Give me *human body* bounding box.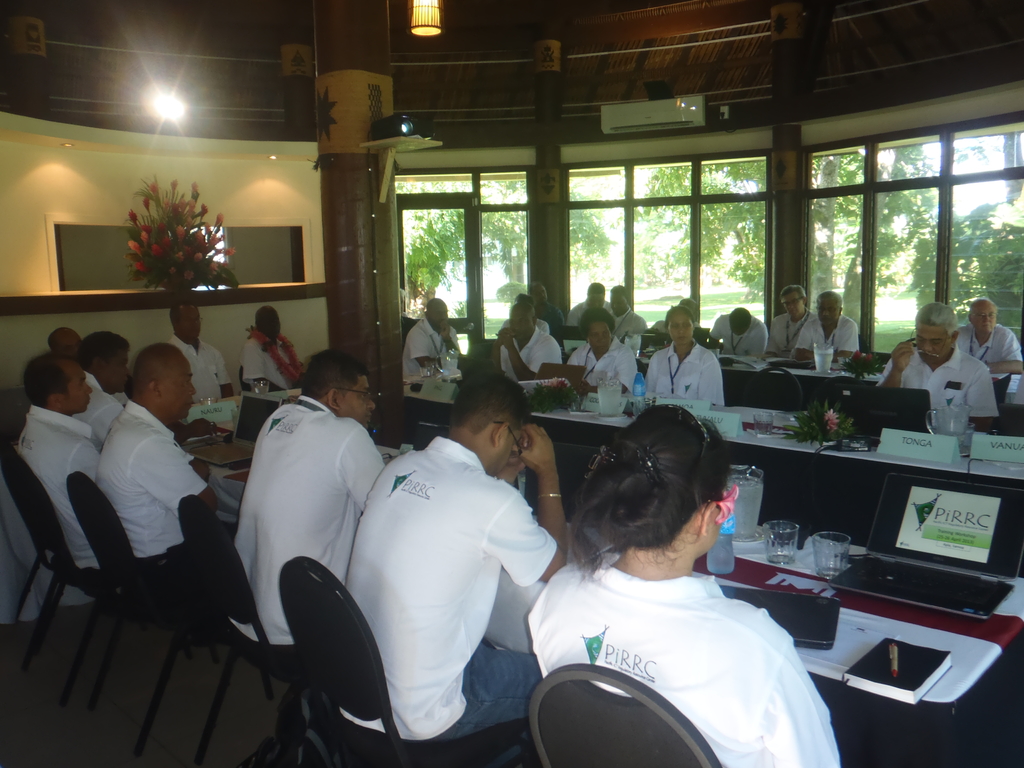
<box>157,301,239,399</box>.
